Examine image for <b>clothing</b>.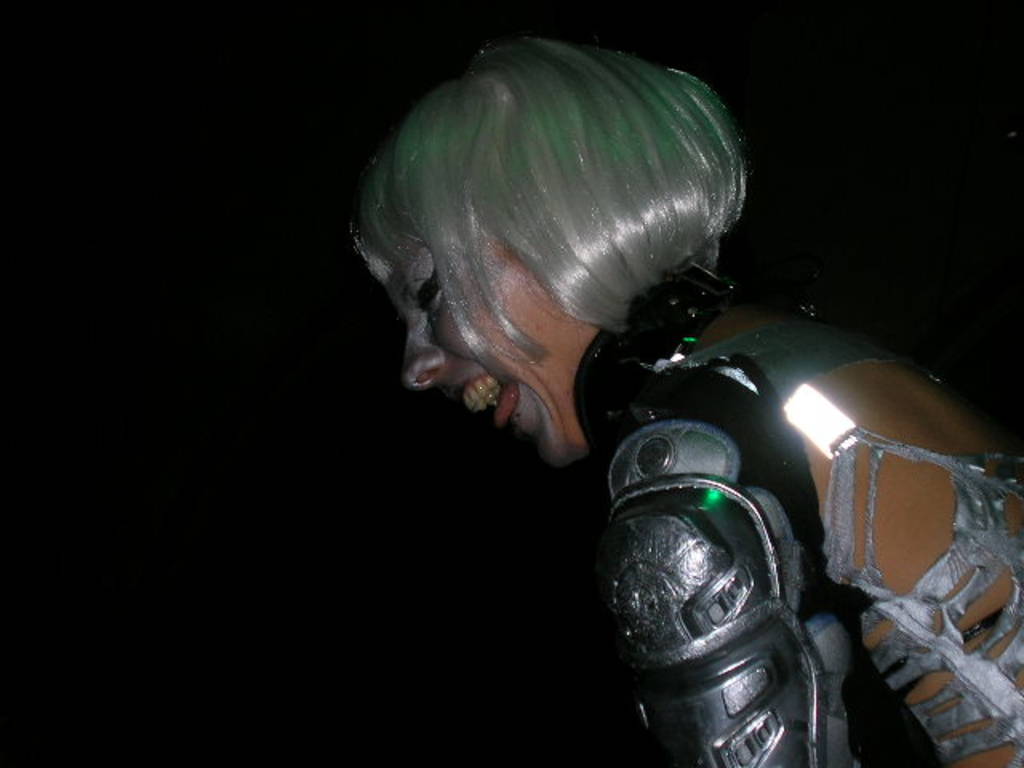
Examination result: (594, 259, 1022, 766).
